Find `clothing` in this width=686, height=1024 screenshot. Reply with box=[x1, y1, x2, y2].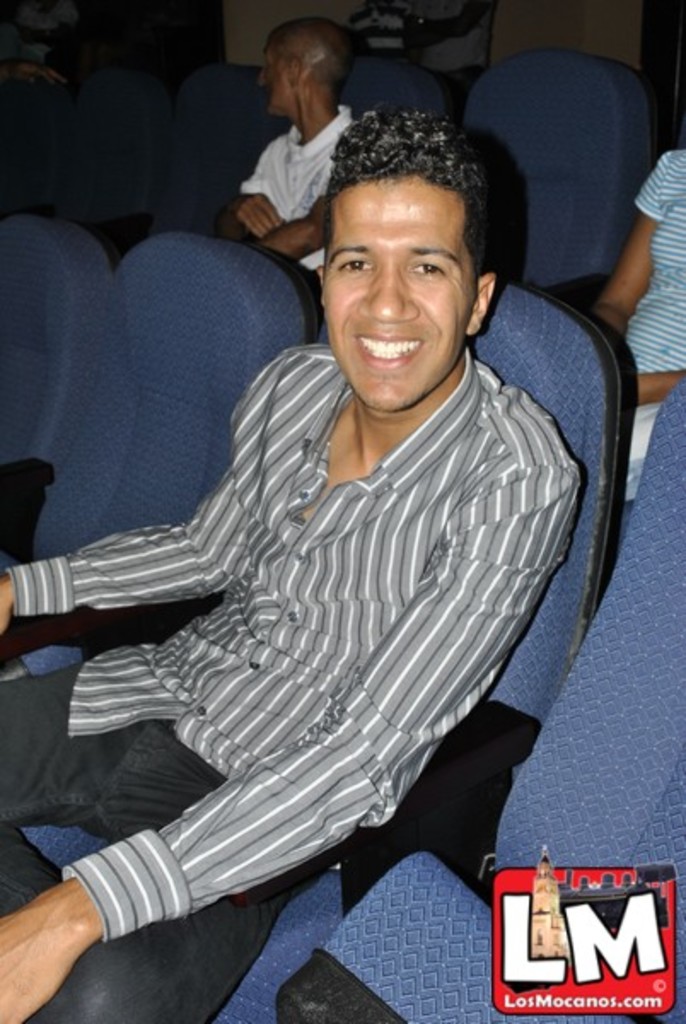
box=[232, 102, 374, 271].
